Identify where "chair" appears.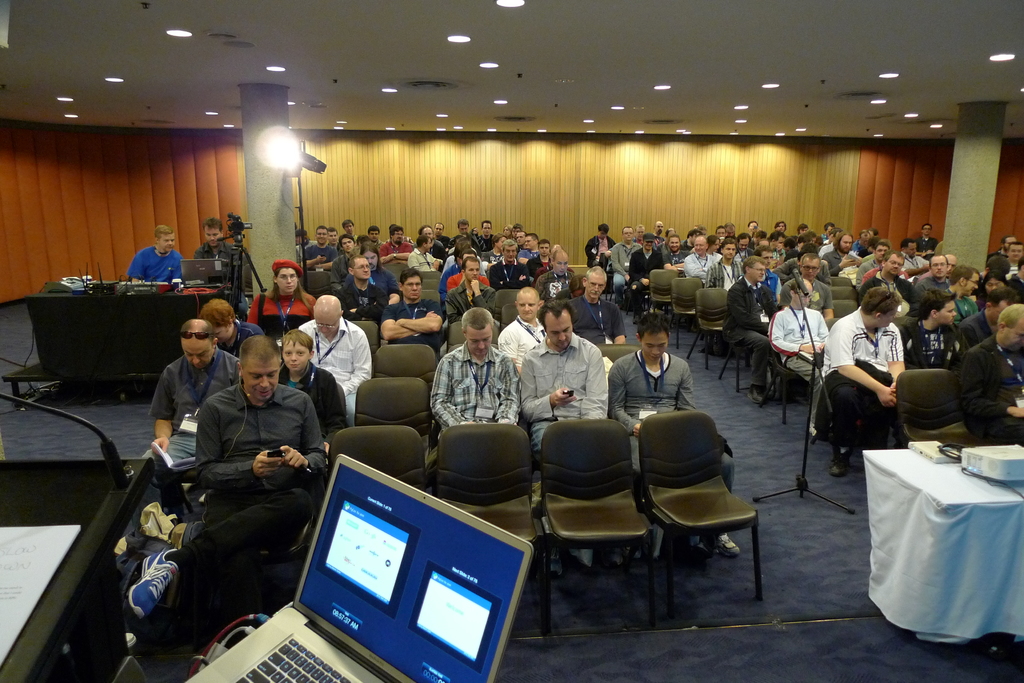
Appears at detection(716, 347, 760, 392).
